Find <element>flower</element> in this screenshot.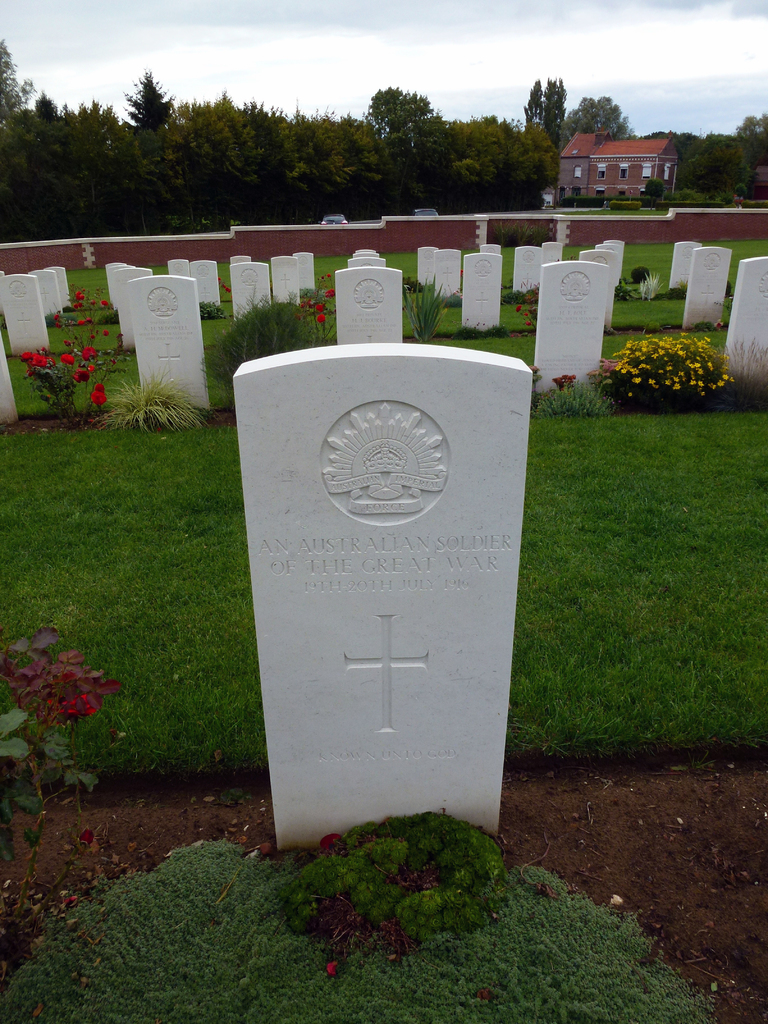
The bounding box for <element>flower</element> is bbox(712, 318, 723, 327).
